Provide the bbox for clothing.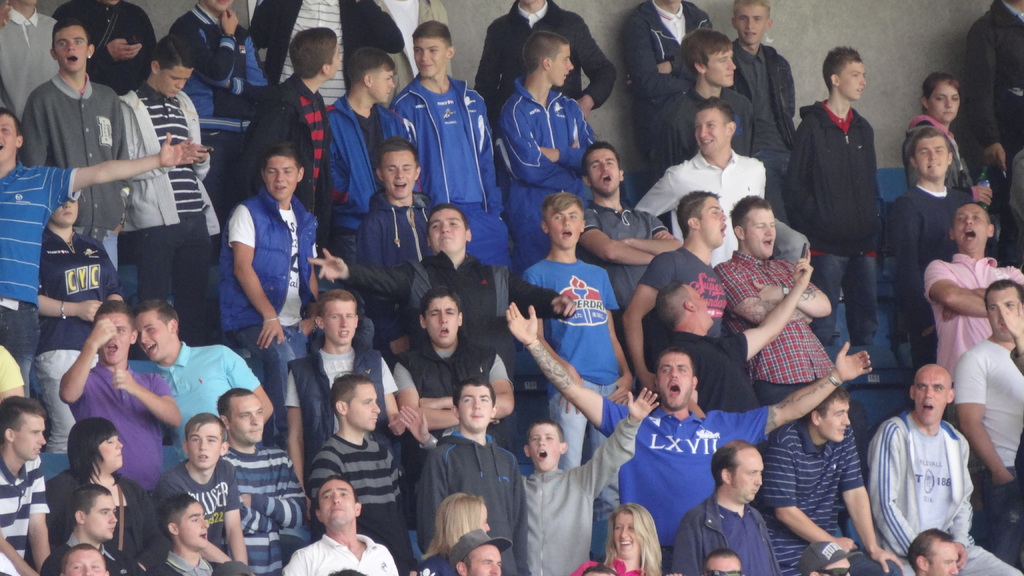
l=134, t=216, r=214, b=333.
